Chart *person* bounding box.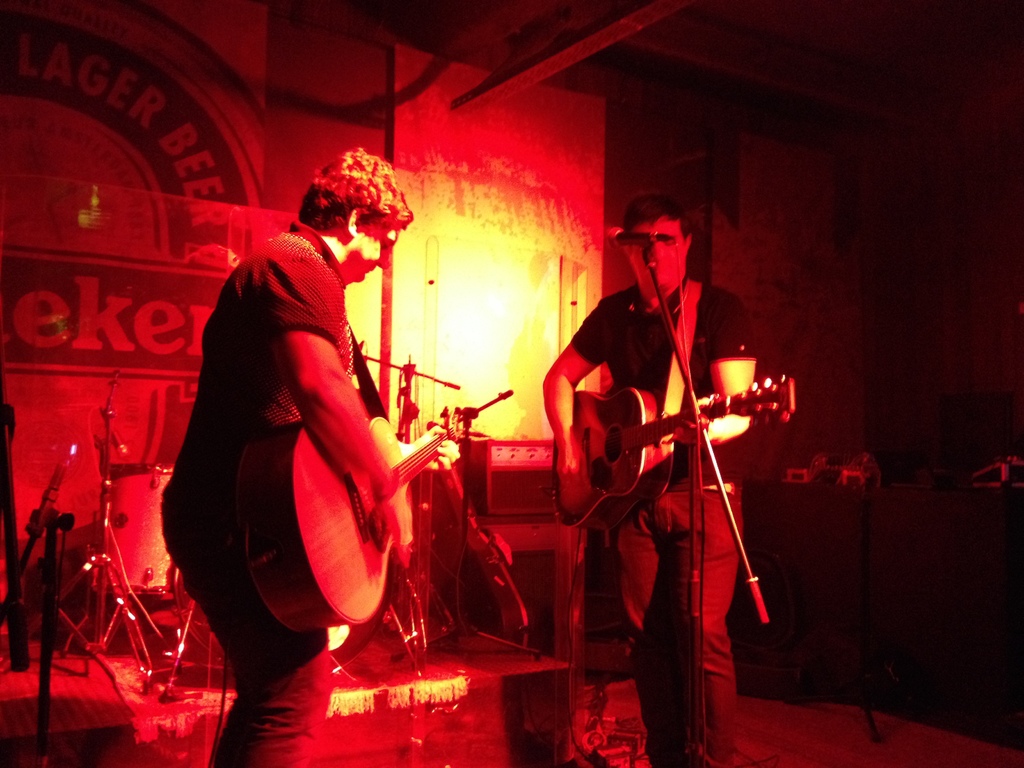
Charted: left=164, top=147, right=460, bottom=767.
